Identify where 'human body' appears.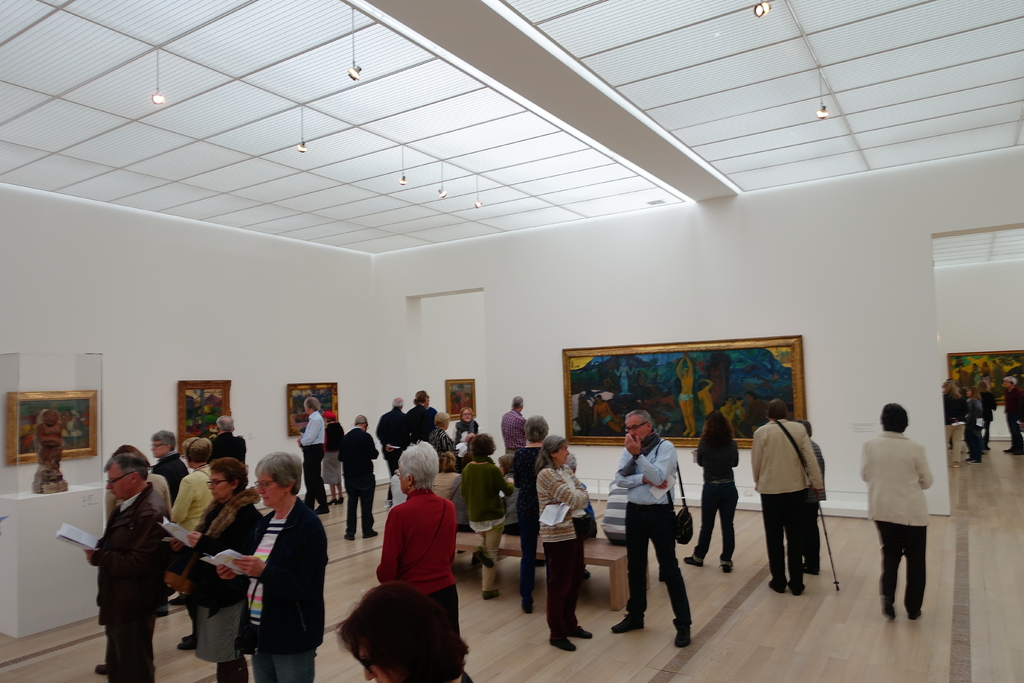
Appears at [left=80, top=486, right=172, bottom=682].
